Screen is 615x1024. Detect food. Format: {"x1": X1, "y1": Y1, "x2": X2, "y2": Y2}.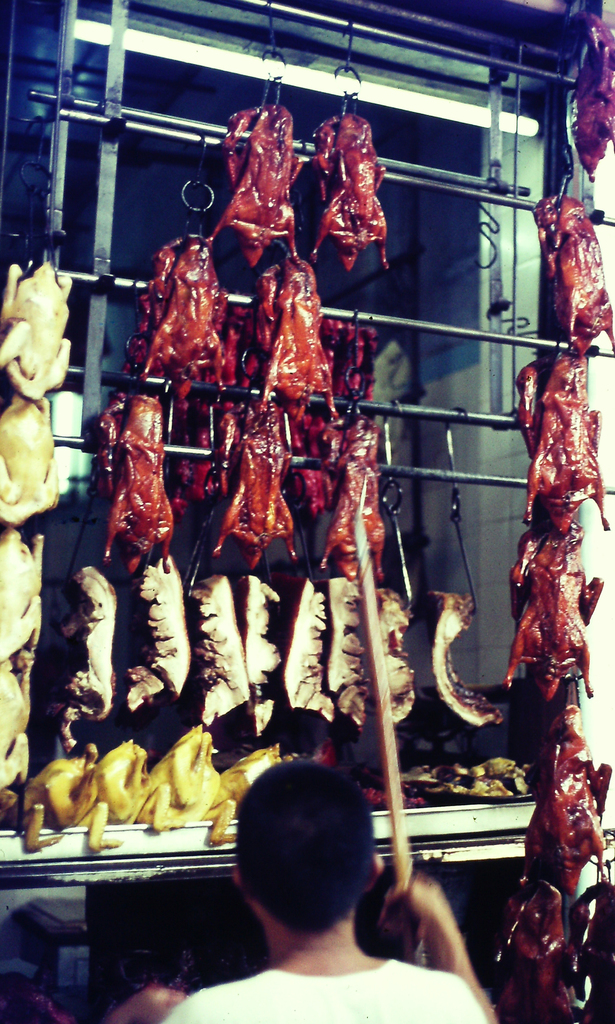
{"x1": 501, "y1": 527, "x2": 609, "y2": 707}.
